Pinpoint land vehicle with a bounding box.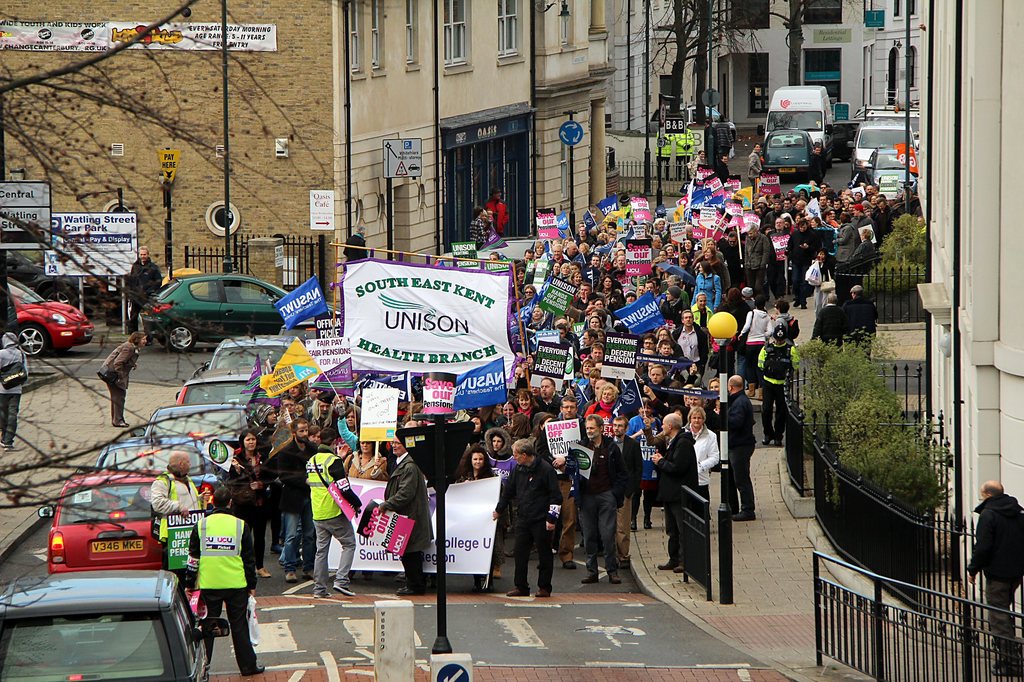
l=867, t=110, r=920, b=138.
